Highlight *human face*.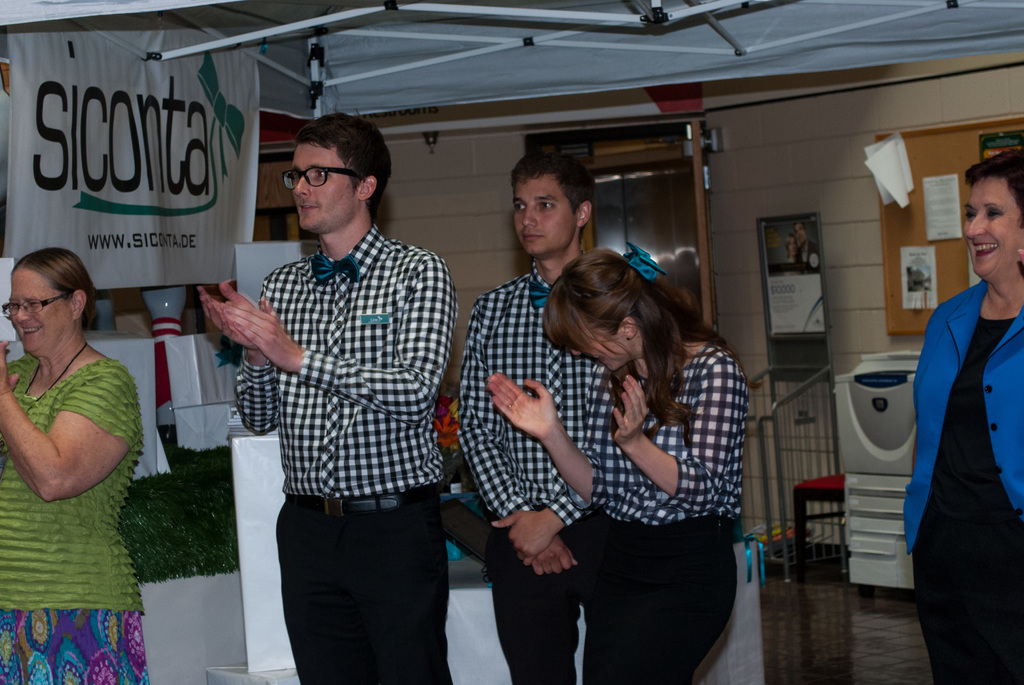
Highlighted region: (x1=961, y1=180, x2=1021, y2=278).
